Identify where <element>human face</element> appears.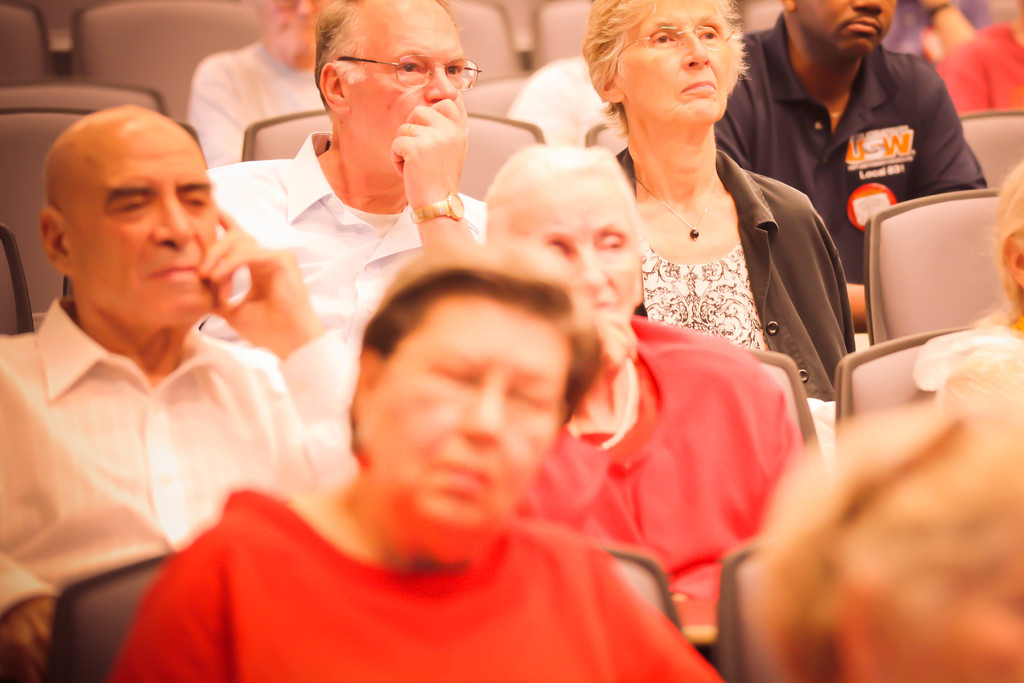
Appears at crop(259, 0, 330, 58).
